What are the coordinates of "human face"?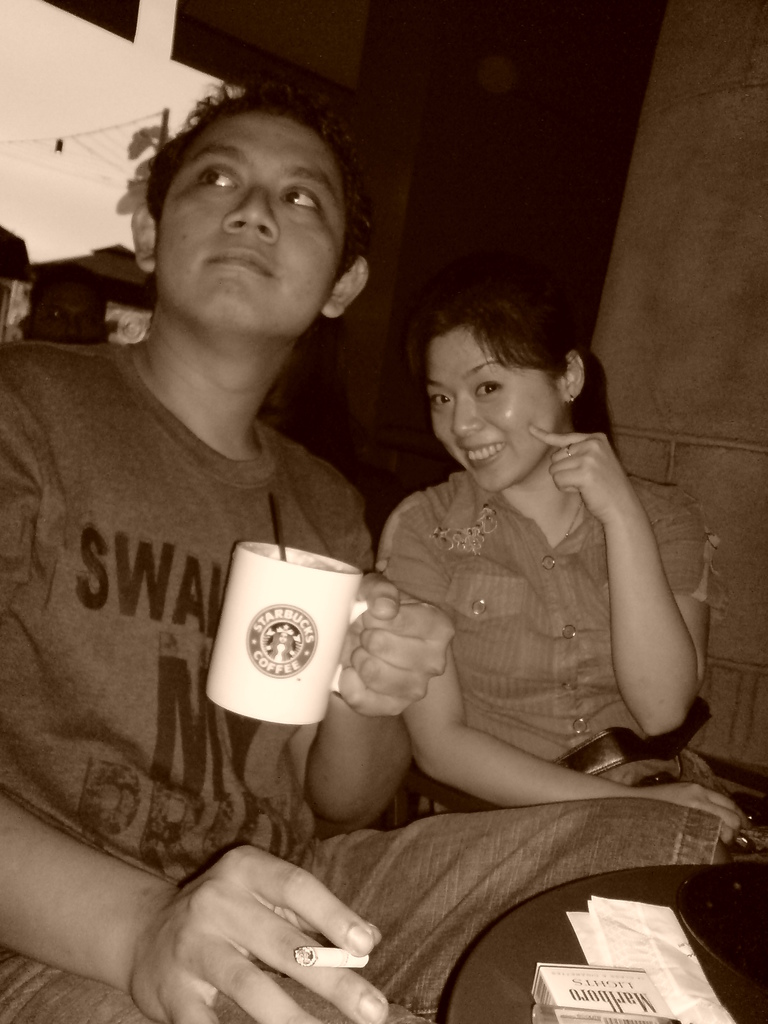
[150,104,342,339].
